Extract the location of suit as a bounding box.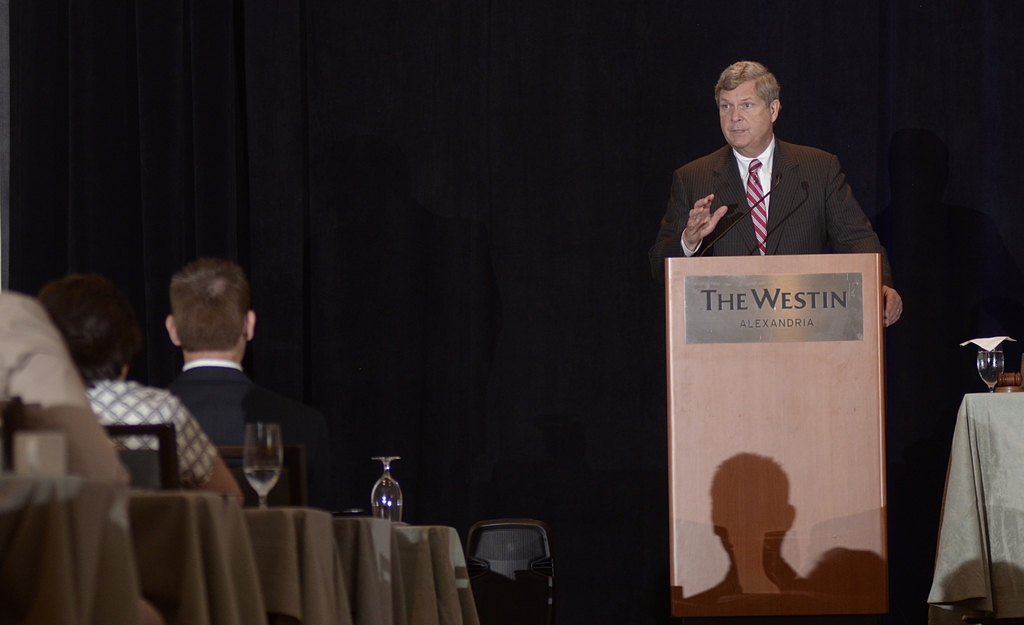
{"x1": 0, "y1": 289, "x2": 125, "y2": 480}.
